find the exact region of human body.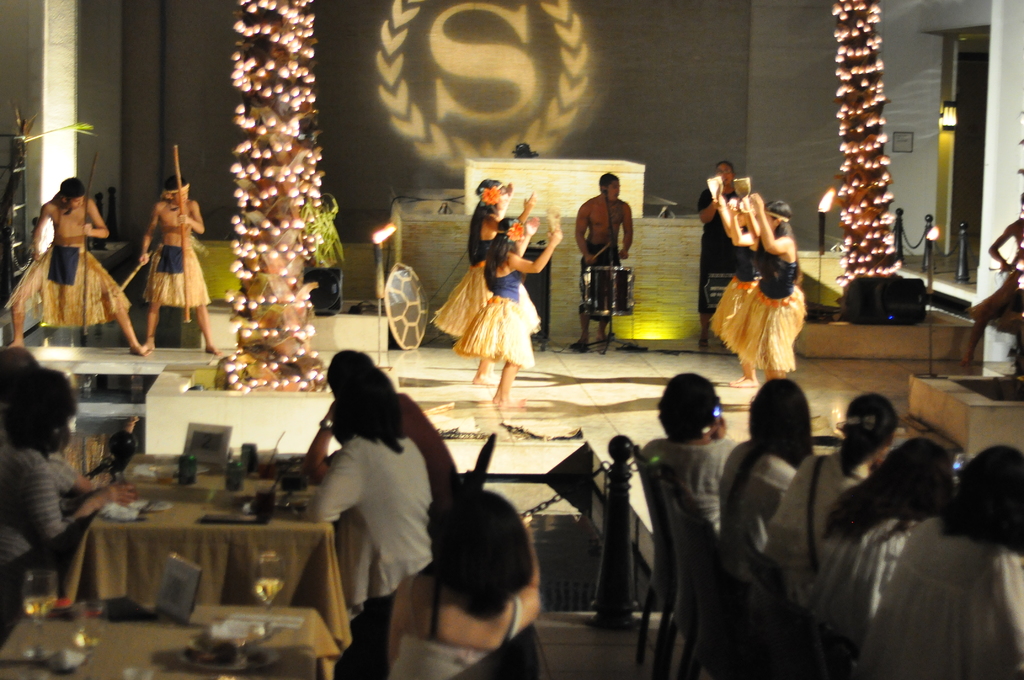
Exact region: x1=427, y1=181, x2=537, y2=376.
